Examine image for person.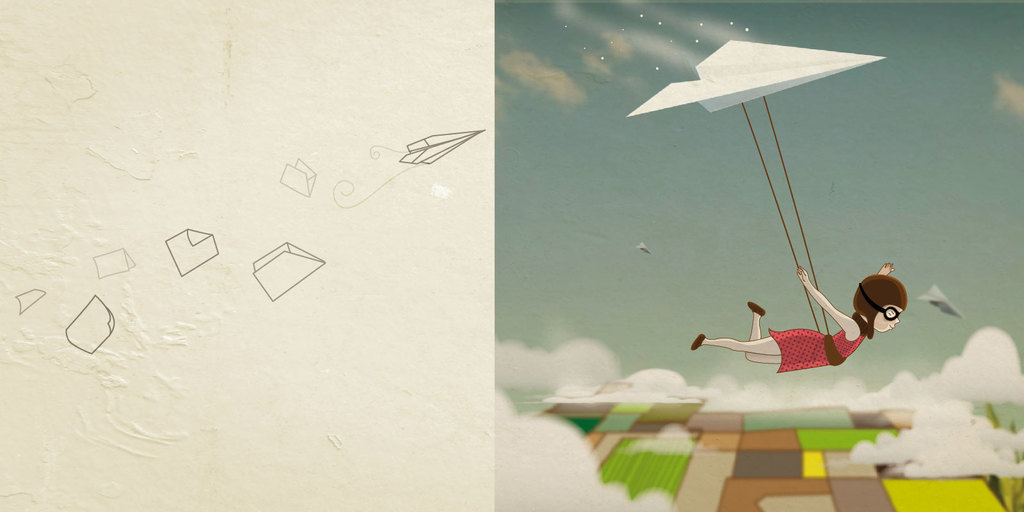
Examination result: <bbox>721, 227, 893, 375</bbox>.
